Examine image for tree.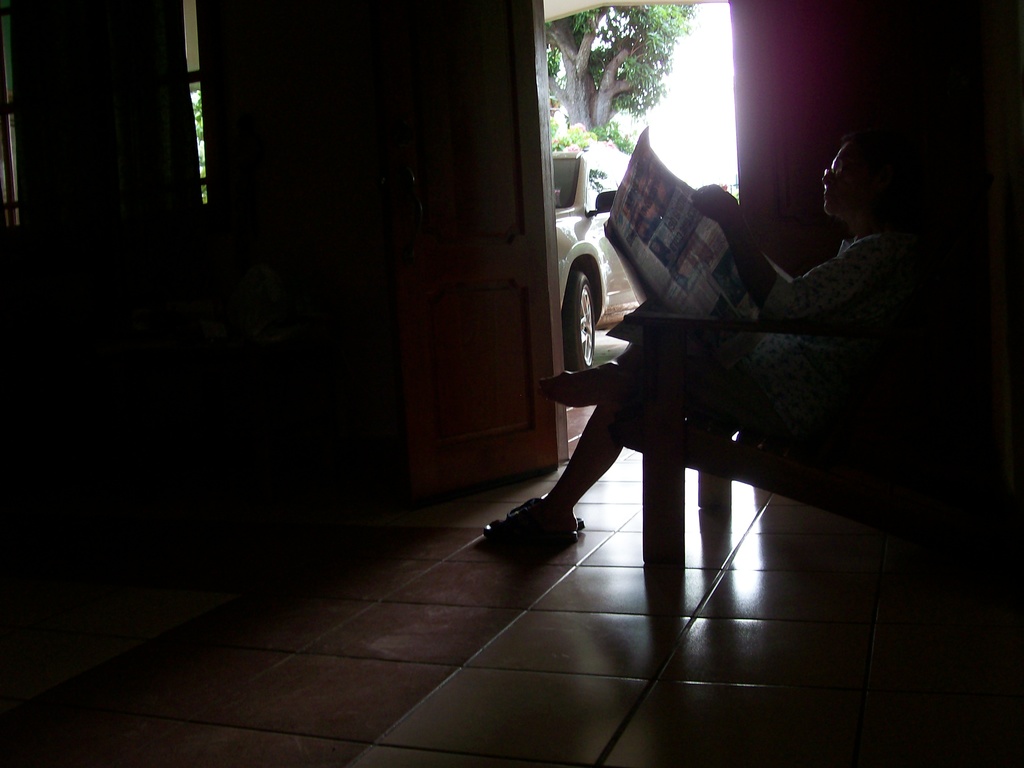
Examination result: (530,1,698,140).
